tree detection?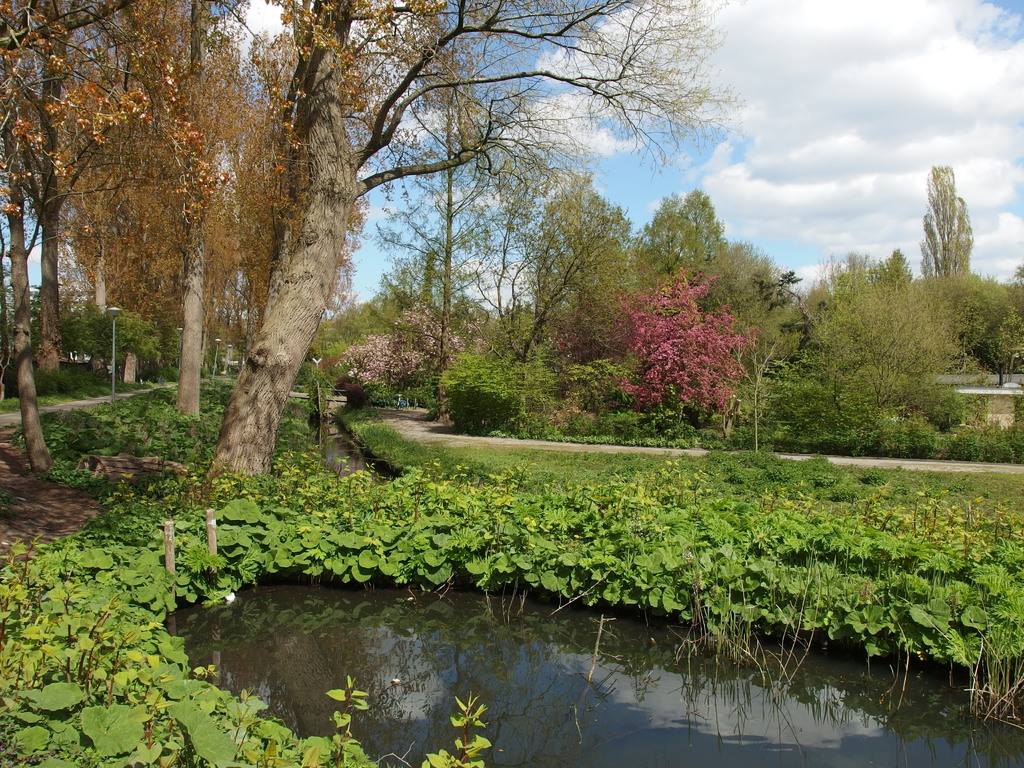
crop(614, 243, 774, 422)
